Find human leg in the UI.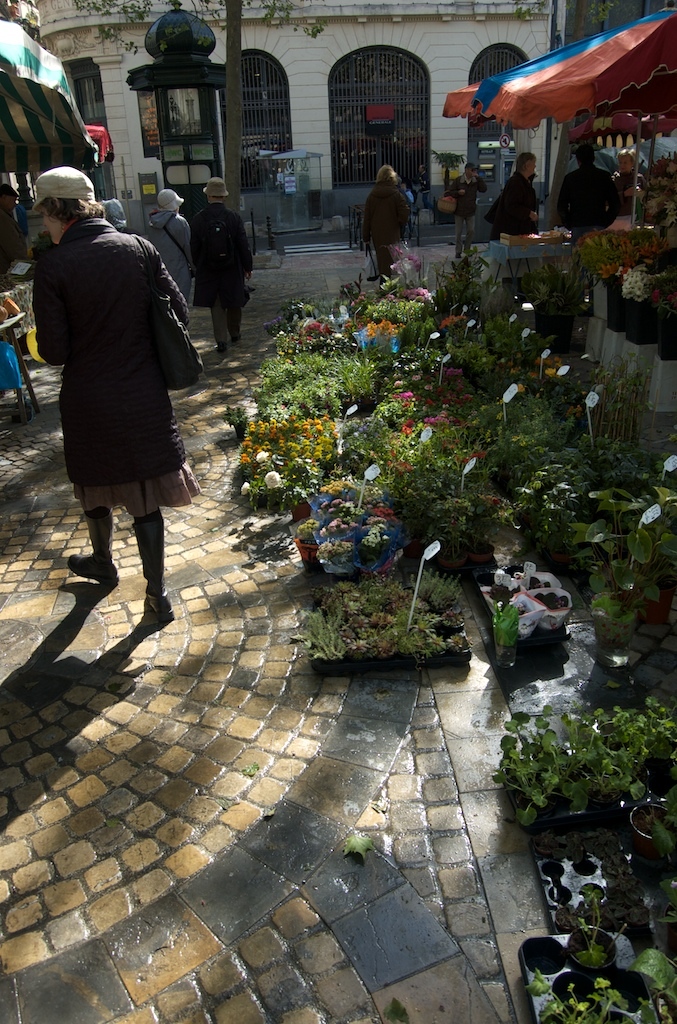
UI element at bbox(229, 305, 240, 336).
